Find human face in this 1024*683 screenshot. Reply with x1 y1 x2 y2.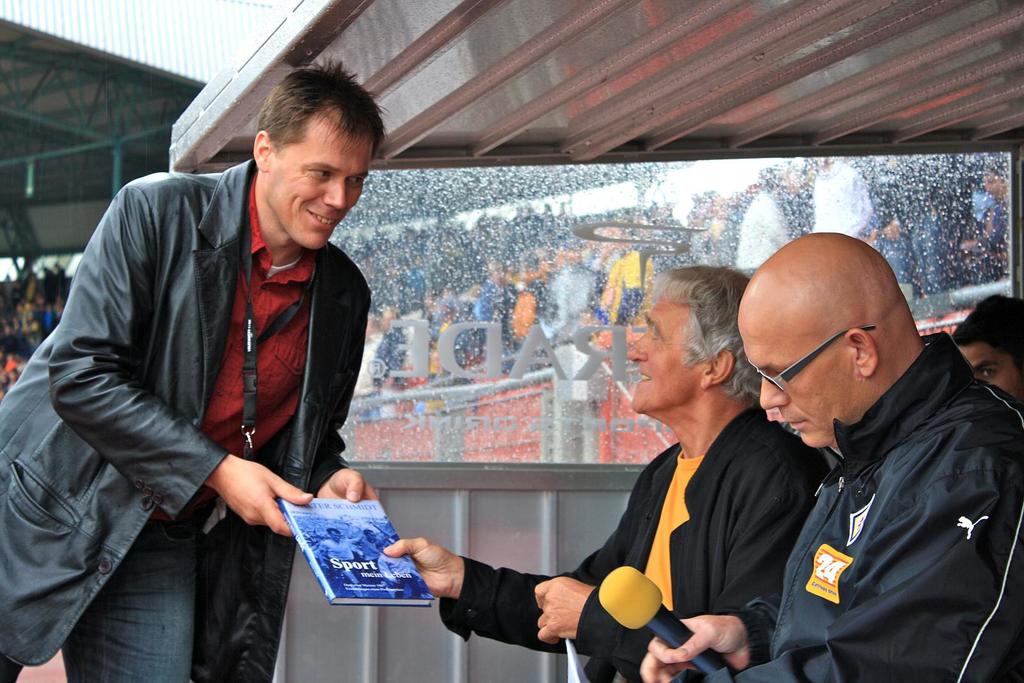
739 322 862 449.
